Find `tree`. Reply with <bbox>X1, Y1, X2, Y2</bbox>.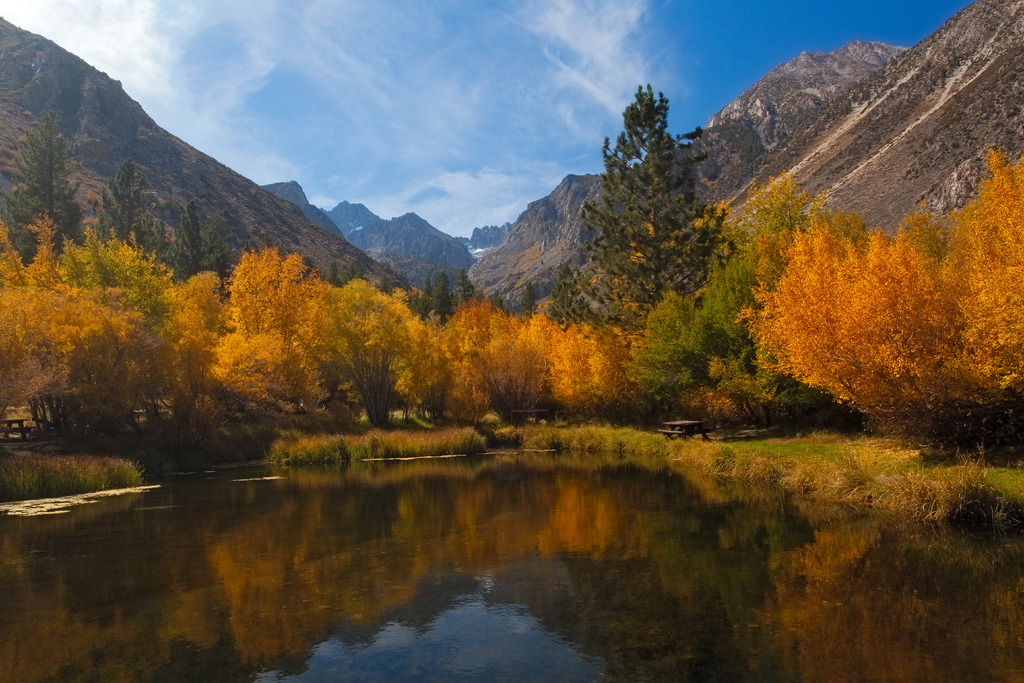
<bbox>677, 355, 793, 435</bbox>.
